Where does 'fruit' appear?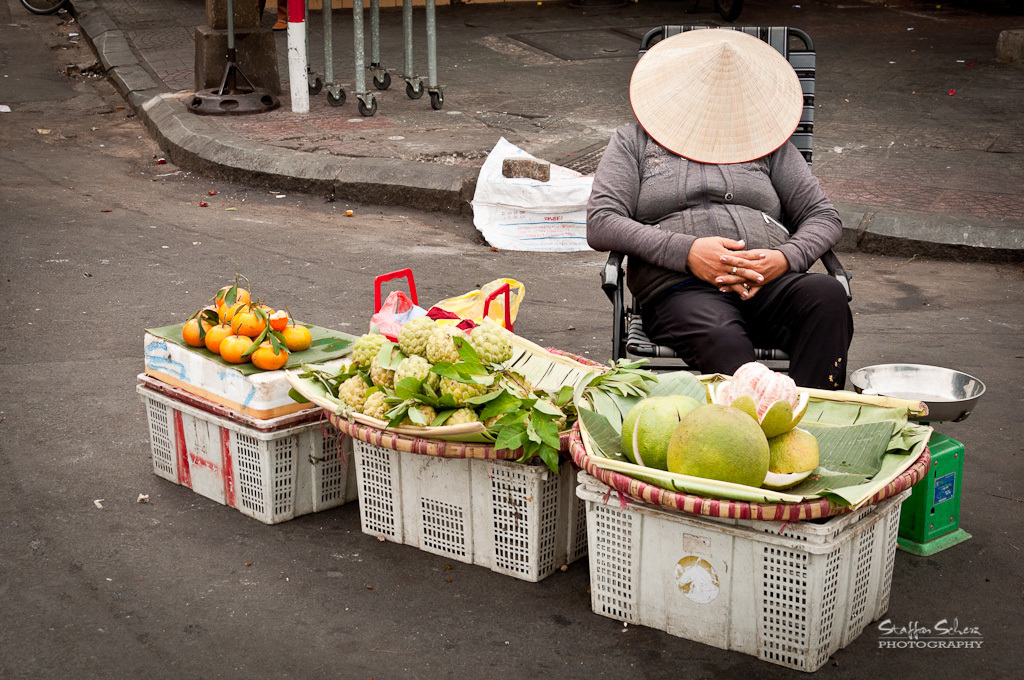
Appears at <bbox>648, 391, 815, 491</bbox>.
